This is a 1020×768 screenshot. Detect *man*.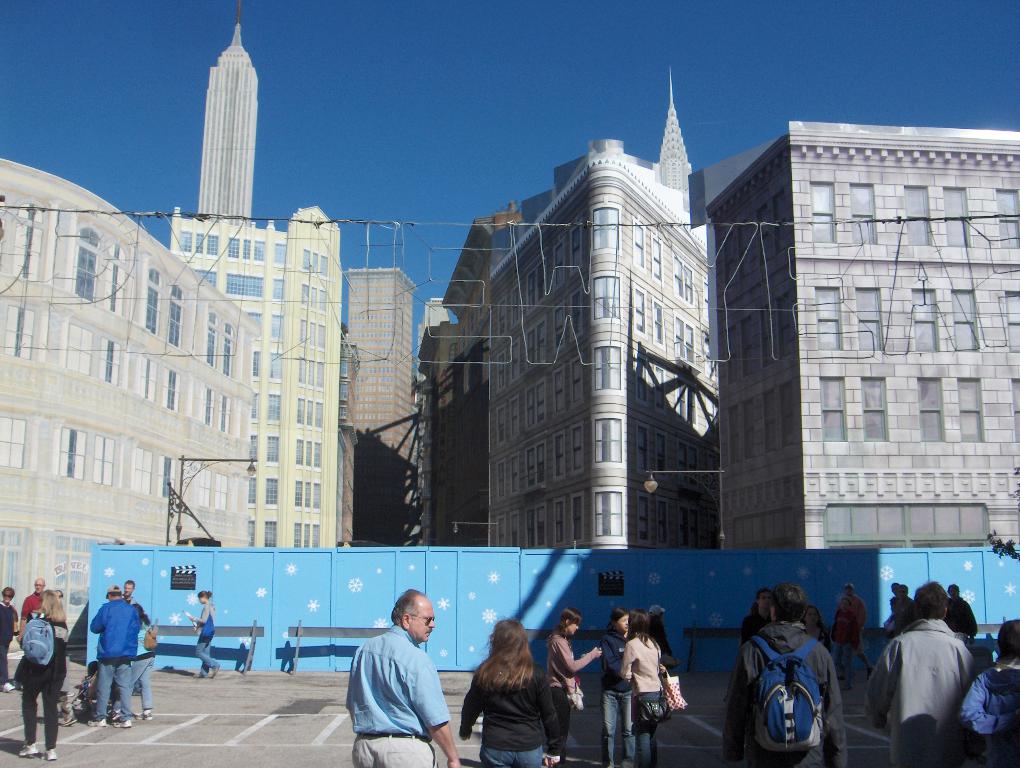
box=[18, 580, 69, 695].
